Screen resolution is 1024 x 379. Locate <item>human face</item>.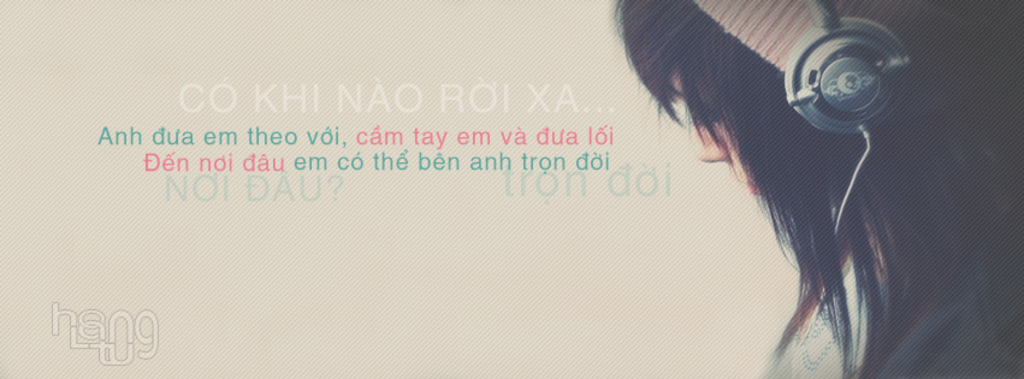
left=669, top=65, right=774, bottom=200.
